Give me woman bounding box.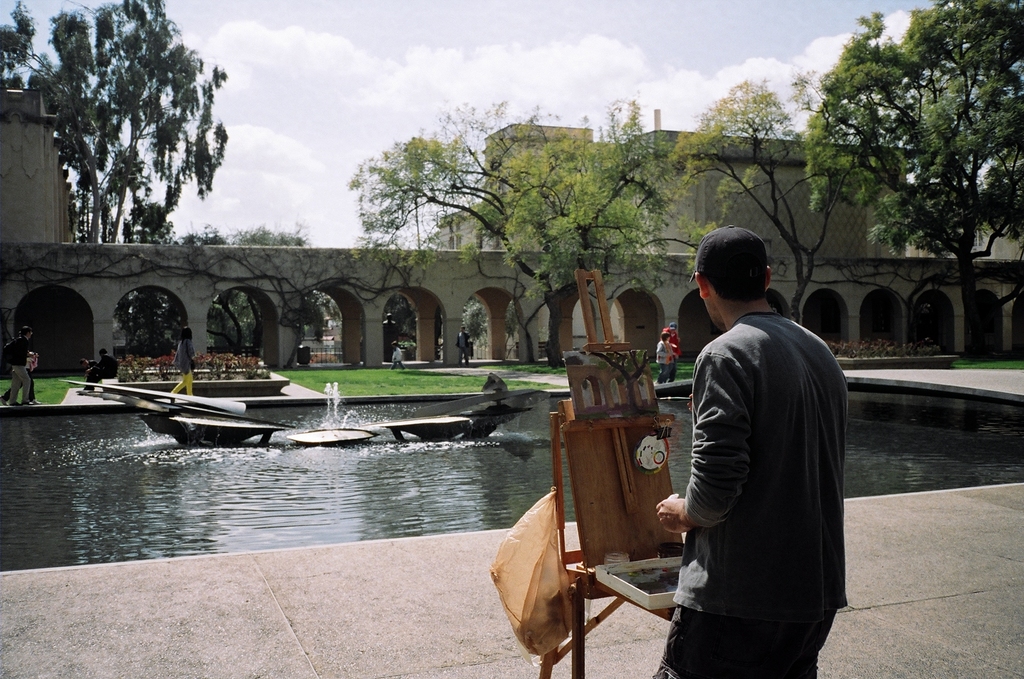
bbox=(172, 324, 198, 397).
